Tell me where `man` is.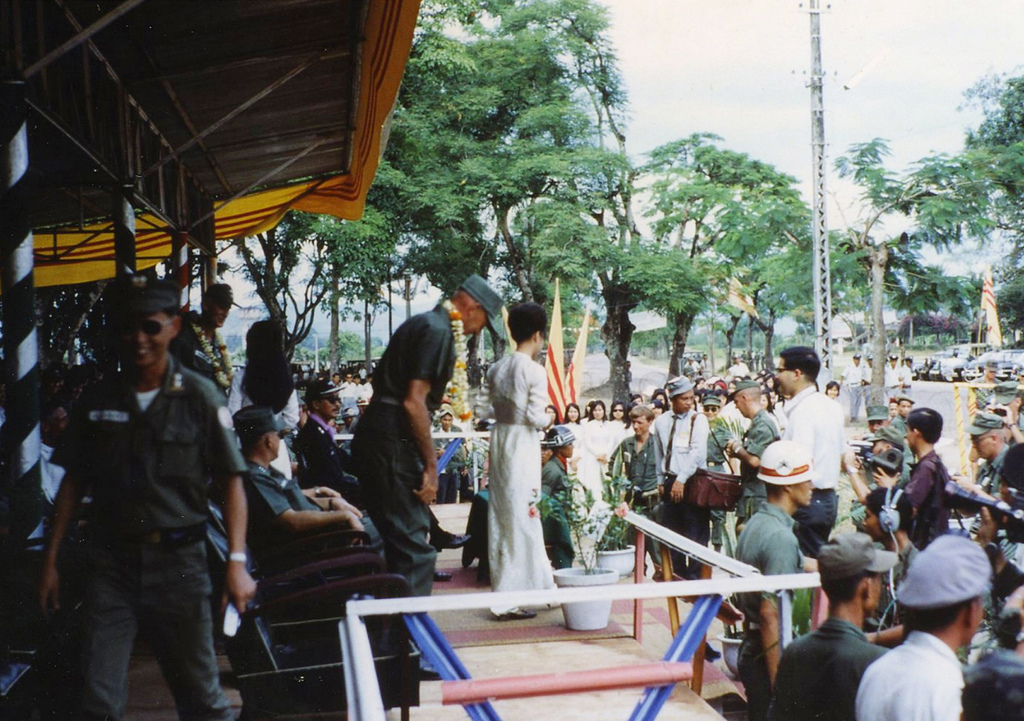
`man` is at [231, 407, 386, 562].
